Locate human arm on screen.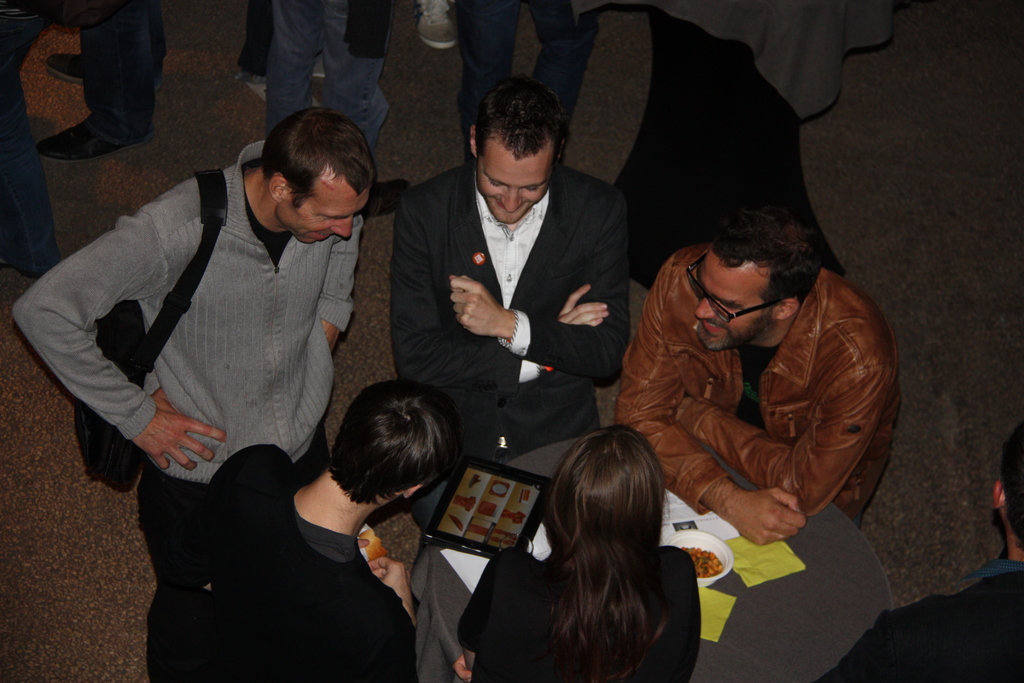
On screen at <region>449, 205, 641, 391</region>.
